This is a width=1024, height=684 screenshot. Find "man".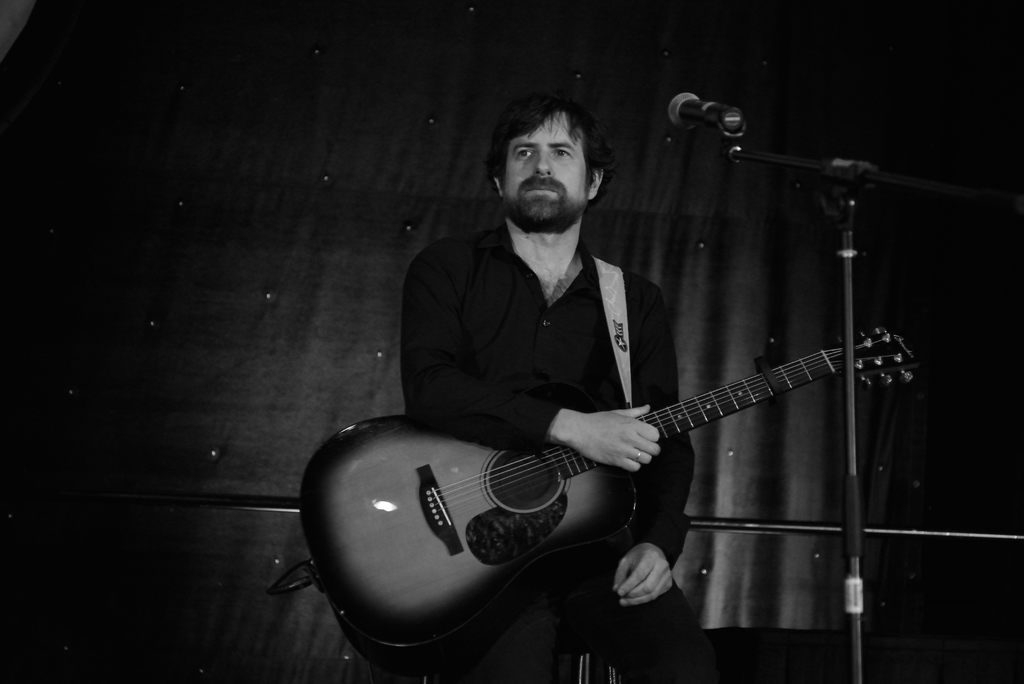
Bounding box: detection(392, 84, 702, 683).
